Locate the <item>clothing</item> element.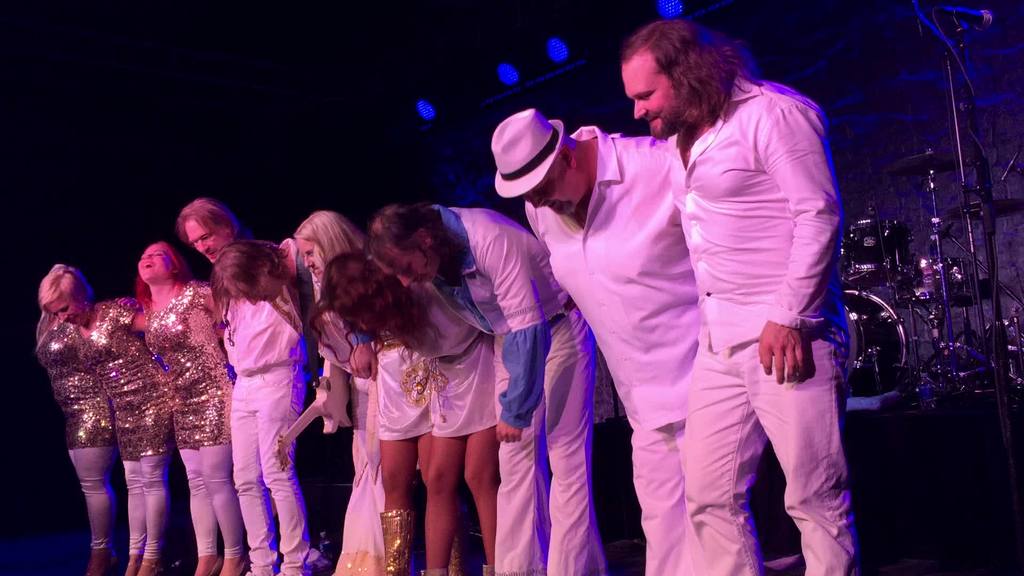
Element bbox: [left=144, top=276, right=237, bottom=551].
